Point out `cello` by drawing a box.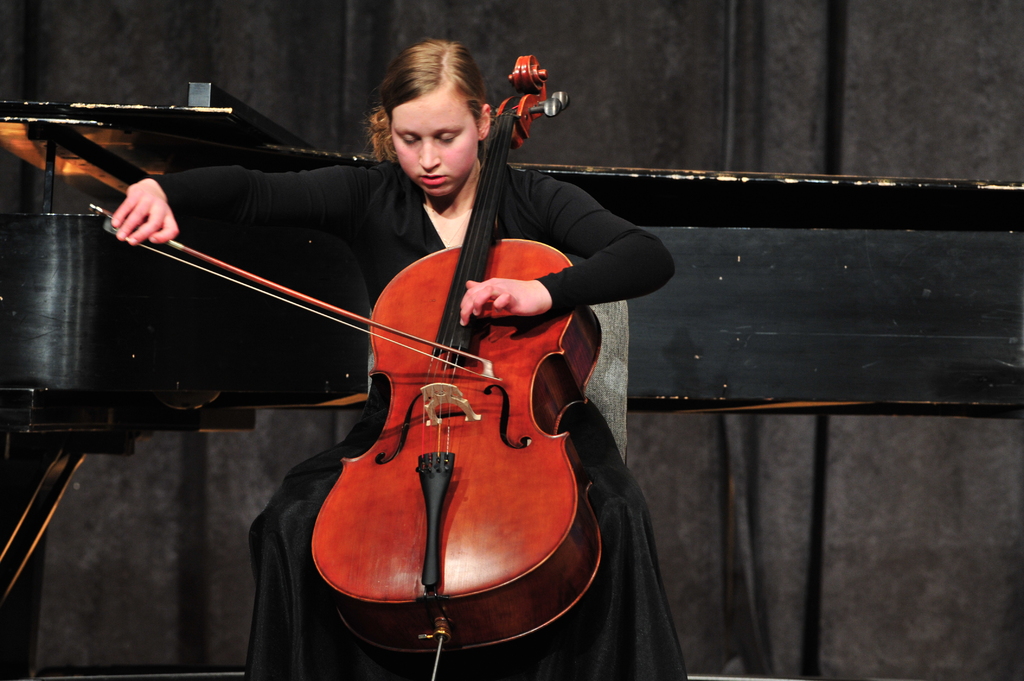
88 54 611 680.
